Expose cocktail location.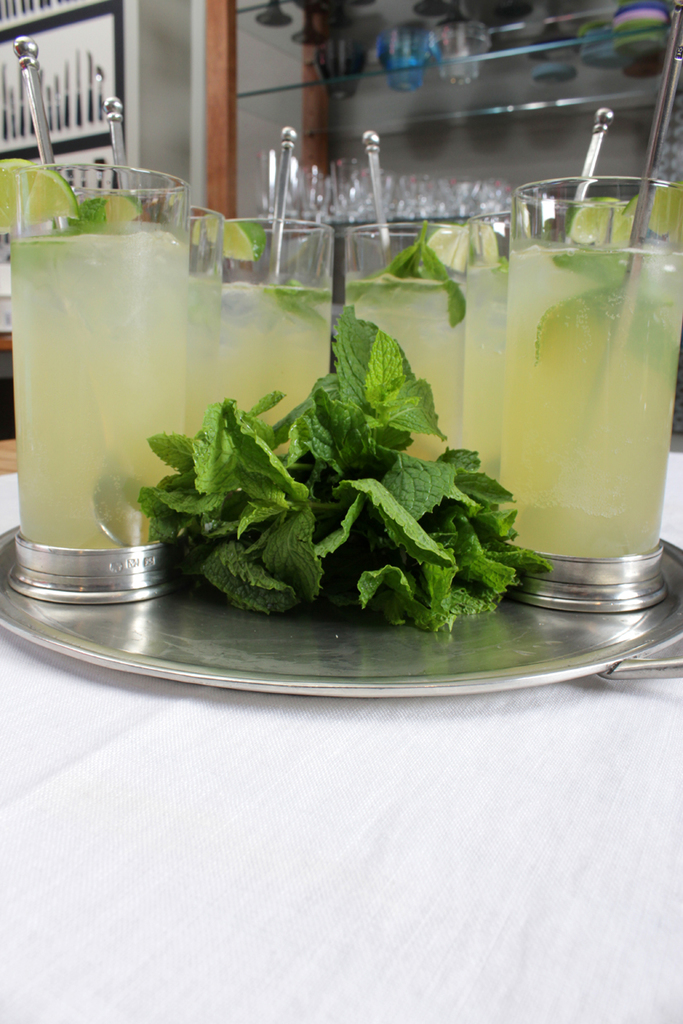
Exposed at Rect(336, 214, 472, 454).
